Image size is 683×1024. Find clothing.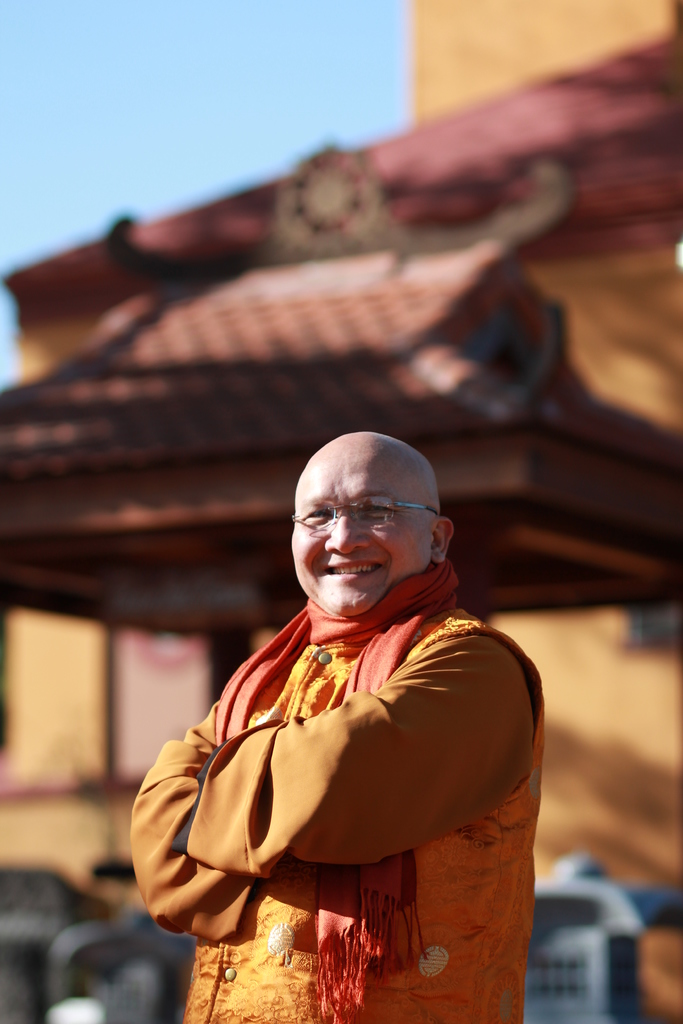
<region>132, 605, 568, 1023</region>.
